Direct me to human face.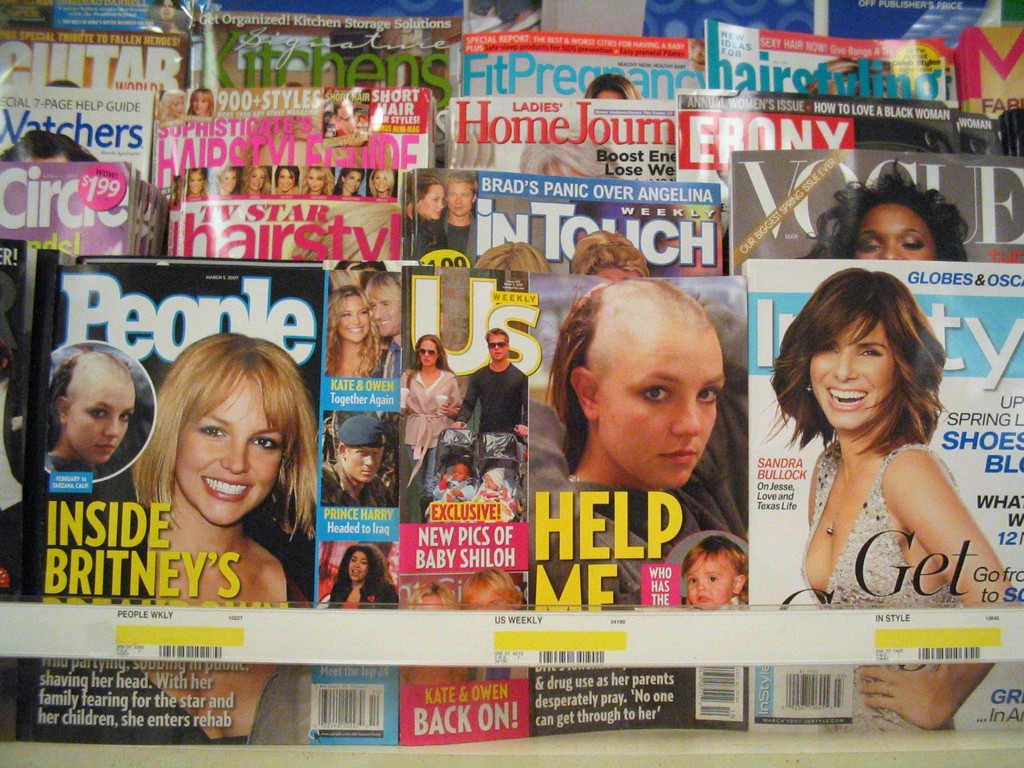
Direction: 160 0 176 20.
